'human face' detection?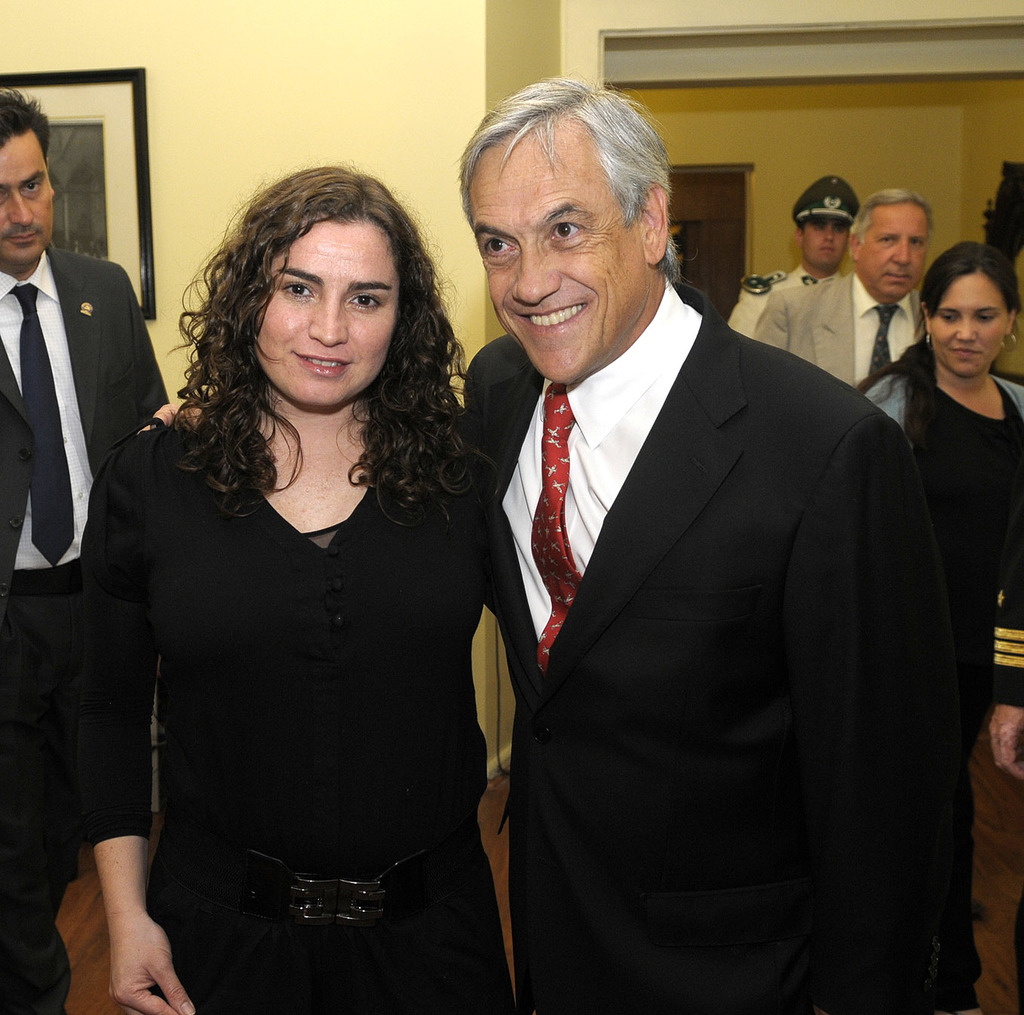
{"x1": 0, "y1": 127, "x2": 57, "y2": 264}
